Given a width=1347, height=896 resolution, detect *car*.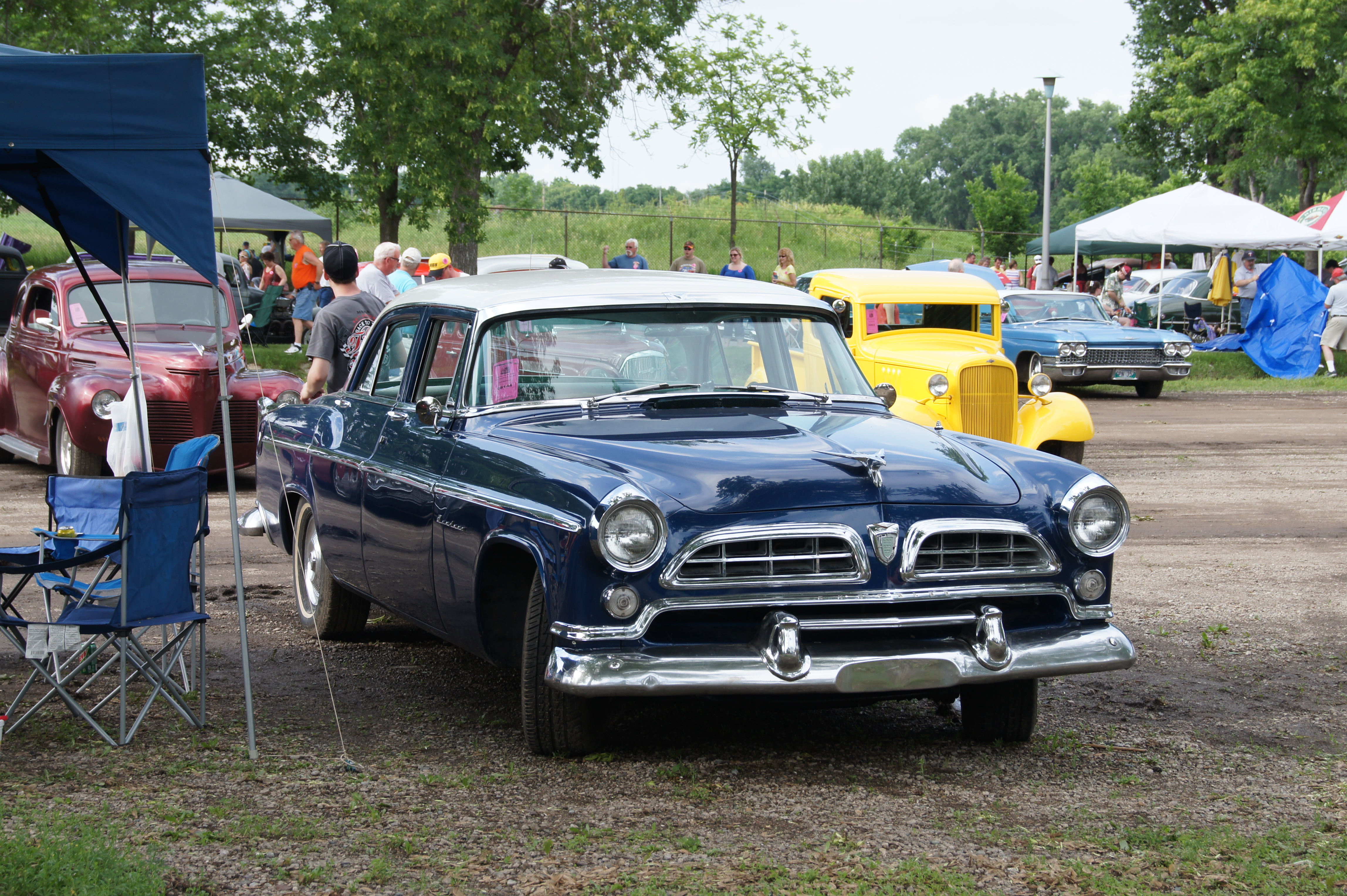
bbox=(0, 72, 15, 95).
